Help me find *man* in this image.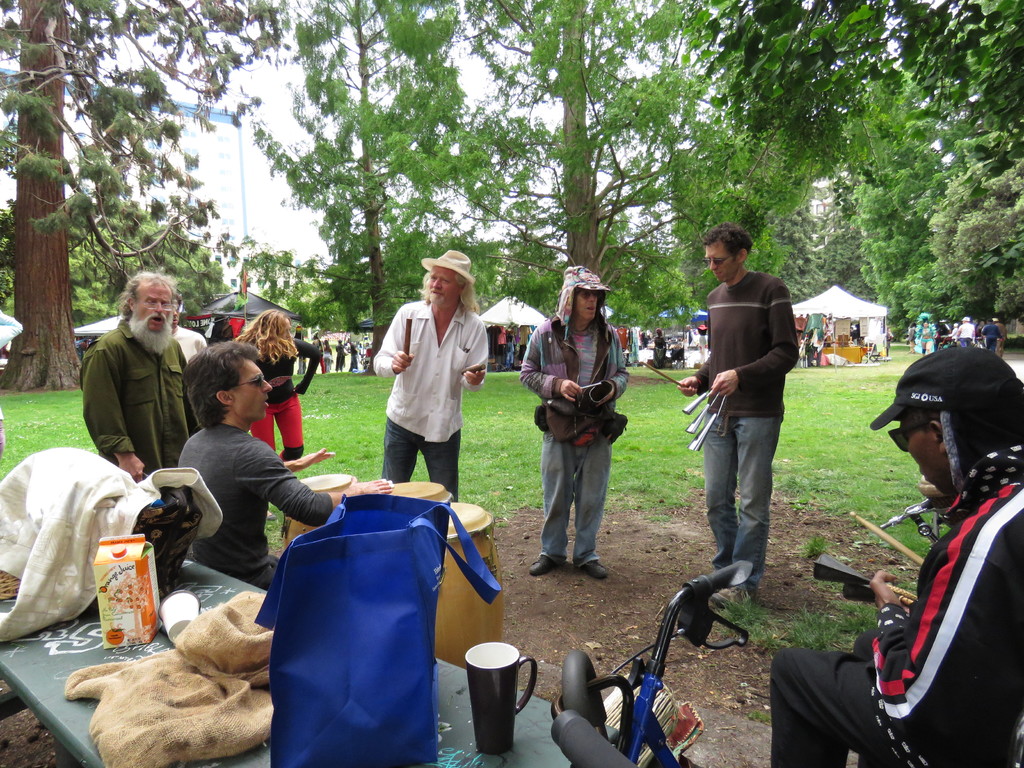
Found it: BBox(178, 341, 392, 590).
